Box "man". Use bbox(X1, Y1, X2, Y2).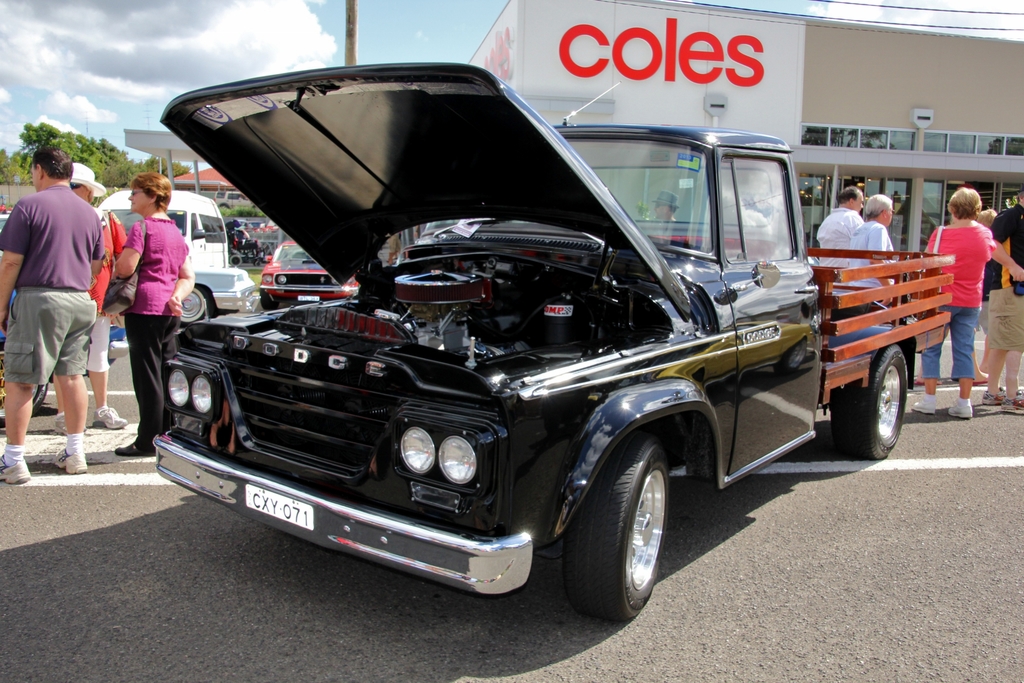
bbox(56, 160, 129, 434).
